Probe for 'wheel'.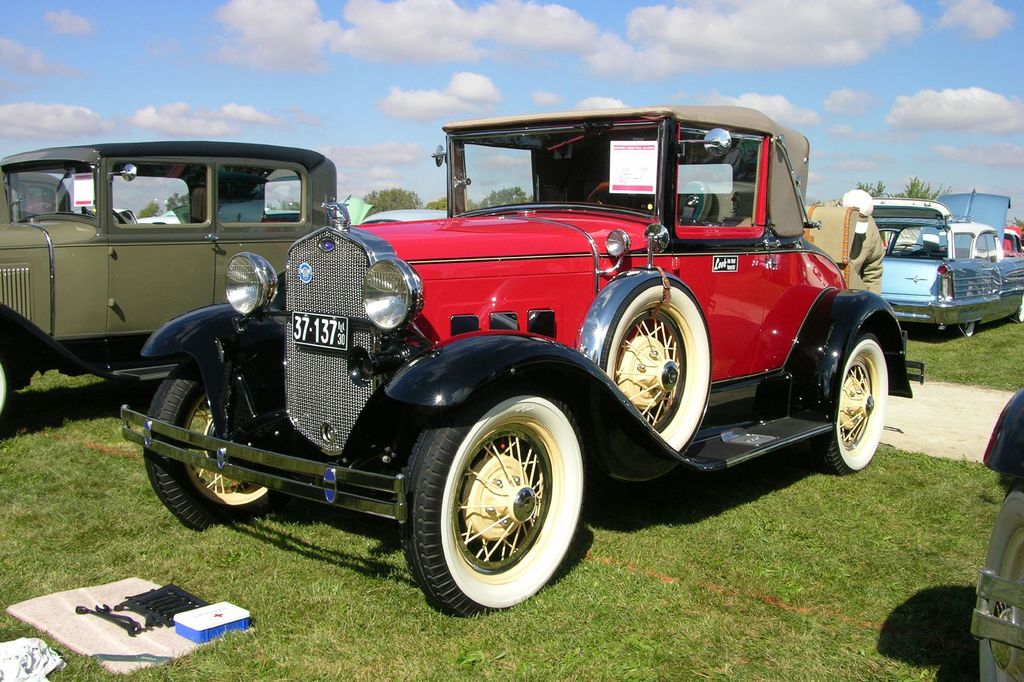
Probe result: box=[954, 321, 976, 337].
